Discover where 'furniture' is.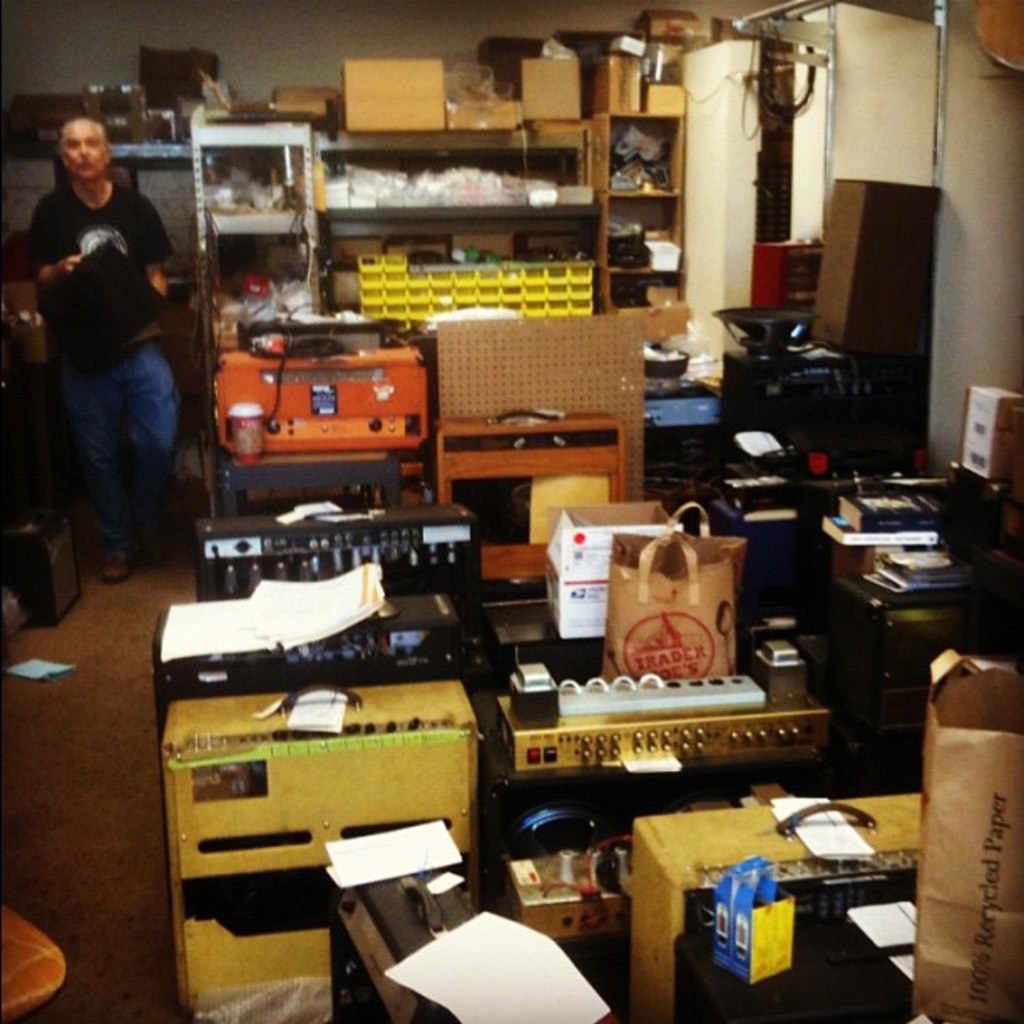
Discovered at [left=216, top=450, right=405, bottom=517].
